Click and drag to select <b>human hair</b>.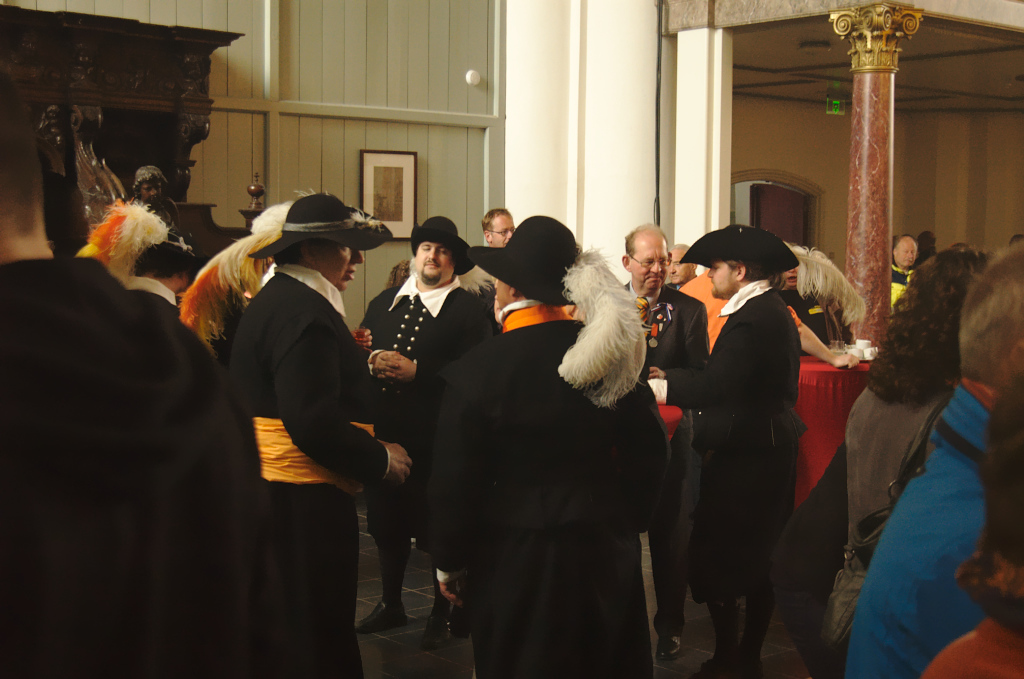
Selection: x1=892 y1=233 x2=908 y2=253.
